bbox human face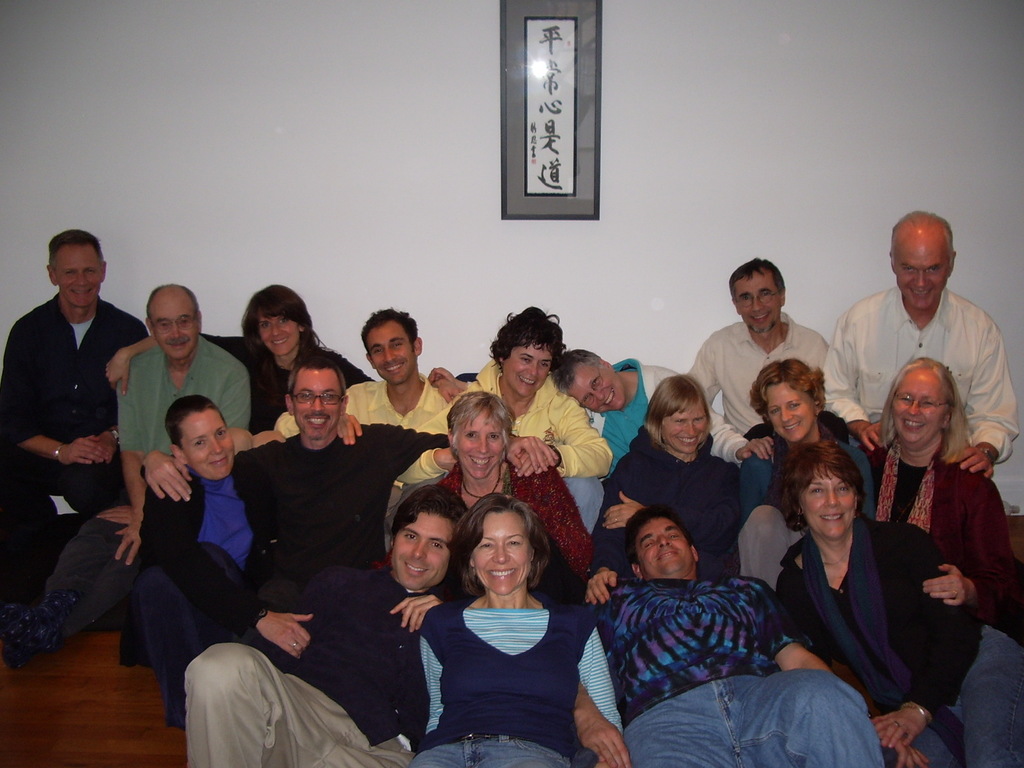
503, 344, 555, 396
